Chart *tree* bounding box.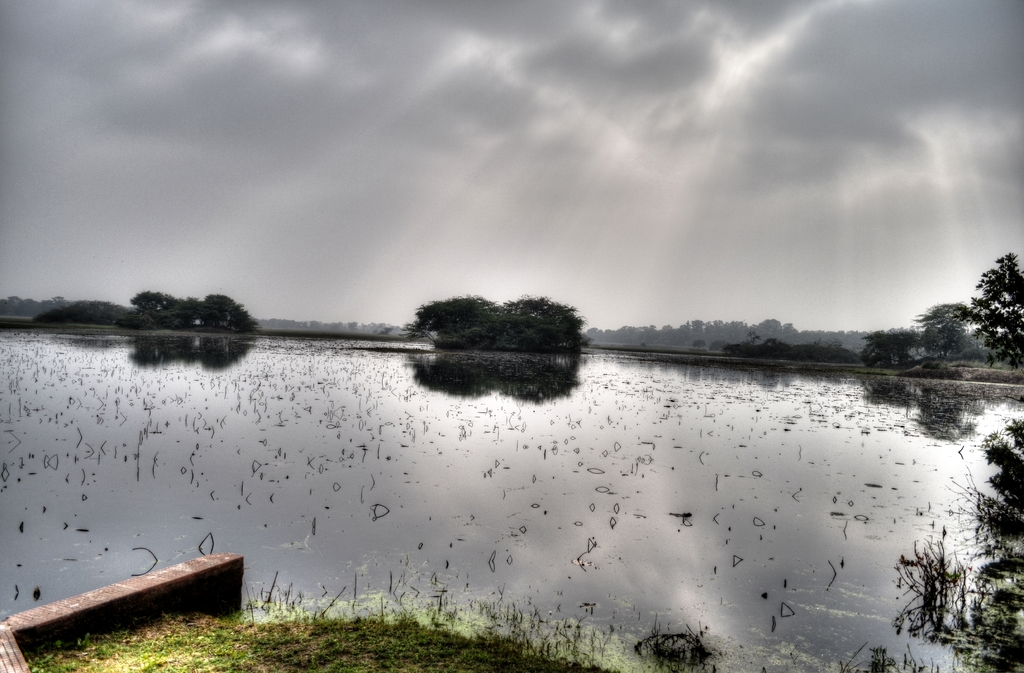
Charted: bbox=[898, 419, 1023, 663].
